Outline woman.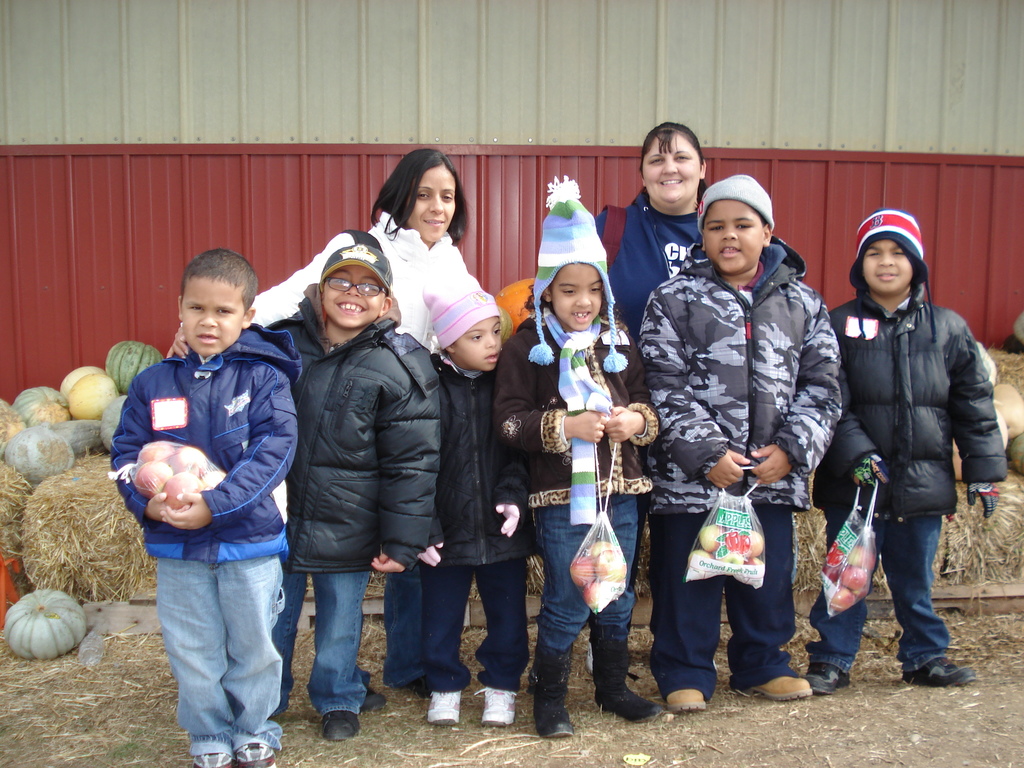
Outline: Rect(589, 120, 709, 685).
